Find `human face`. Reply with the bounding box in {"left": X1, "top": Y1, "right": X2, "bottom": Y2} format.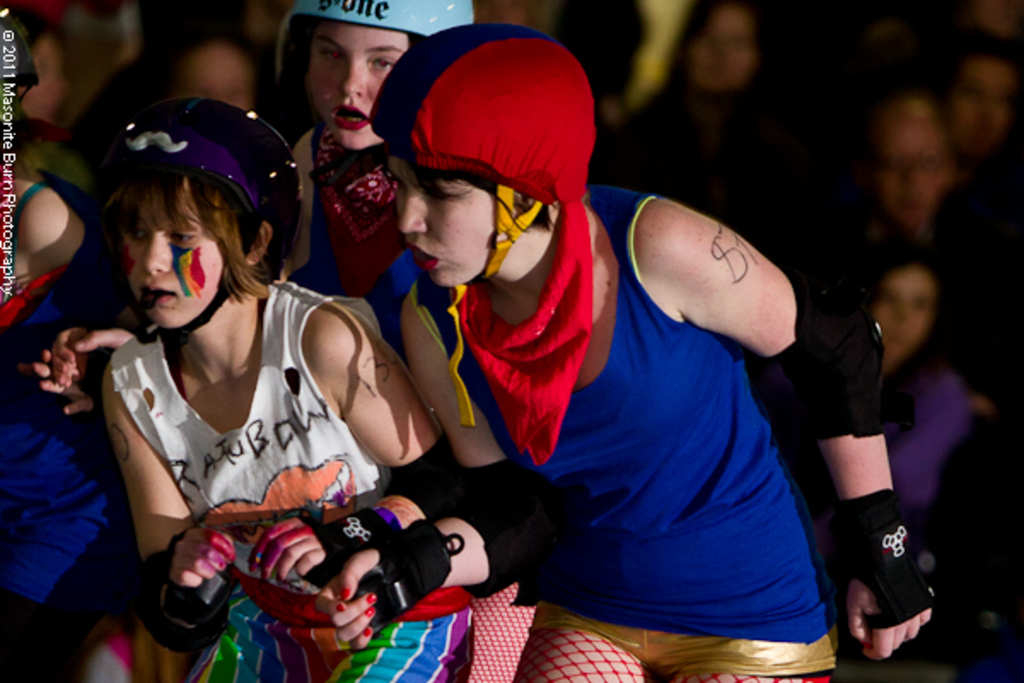
{"left": 874, "top": 268, "right": 935, "bottom": 359}.
